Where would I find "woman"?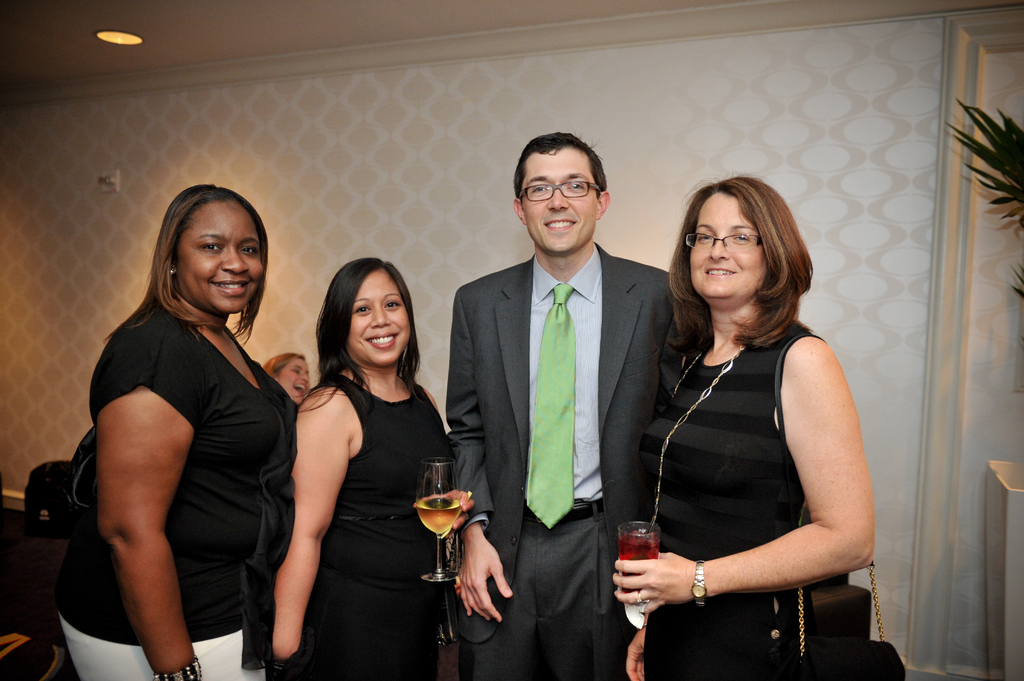
At bbox=[255, 348, 310, 405].
